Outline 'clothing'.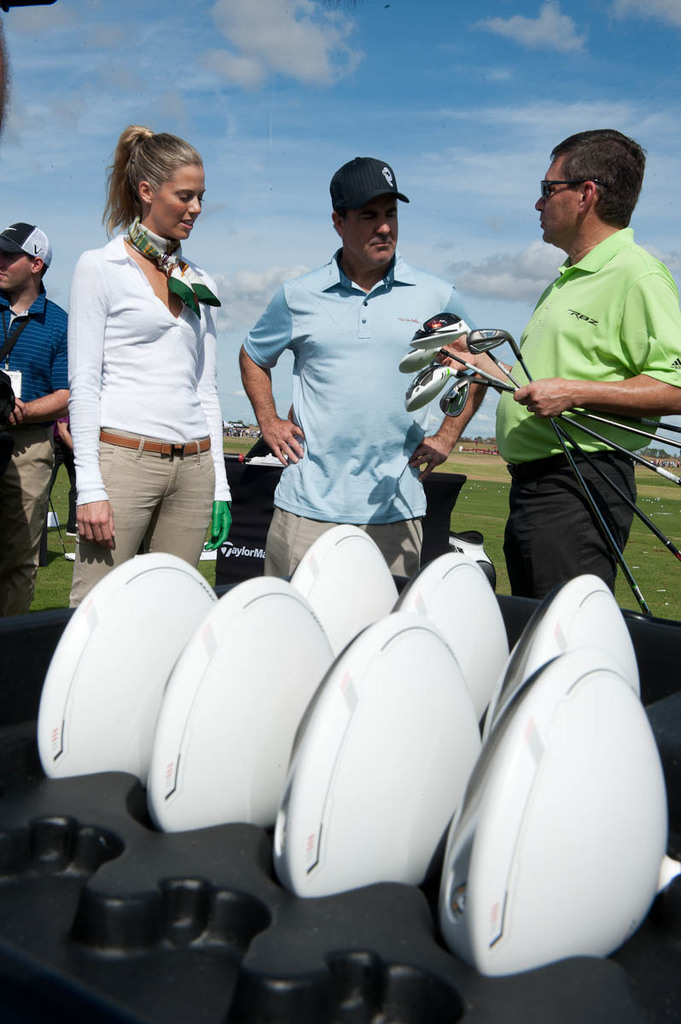
Outline: l=61, t=195, r=230, b=559.
